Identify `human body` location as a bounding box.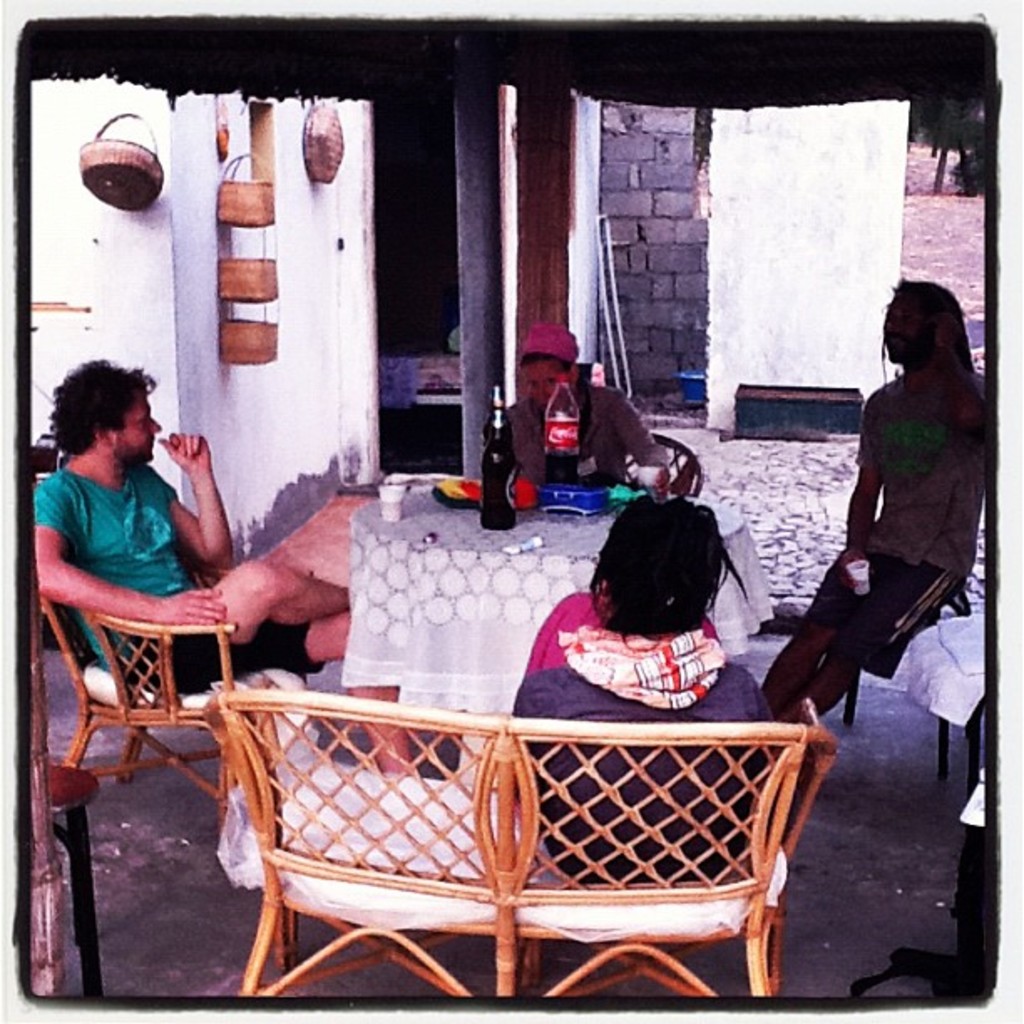
509 385 668 494.
